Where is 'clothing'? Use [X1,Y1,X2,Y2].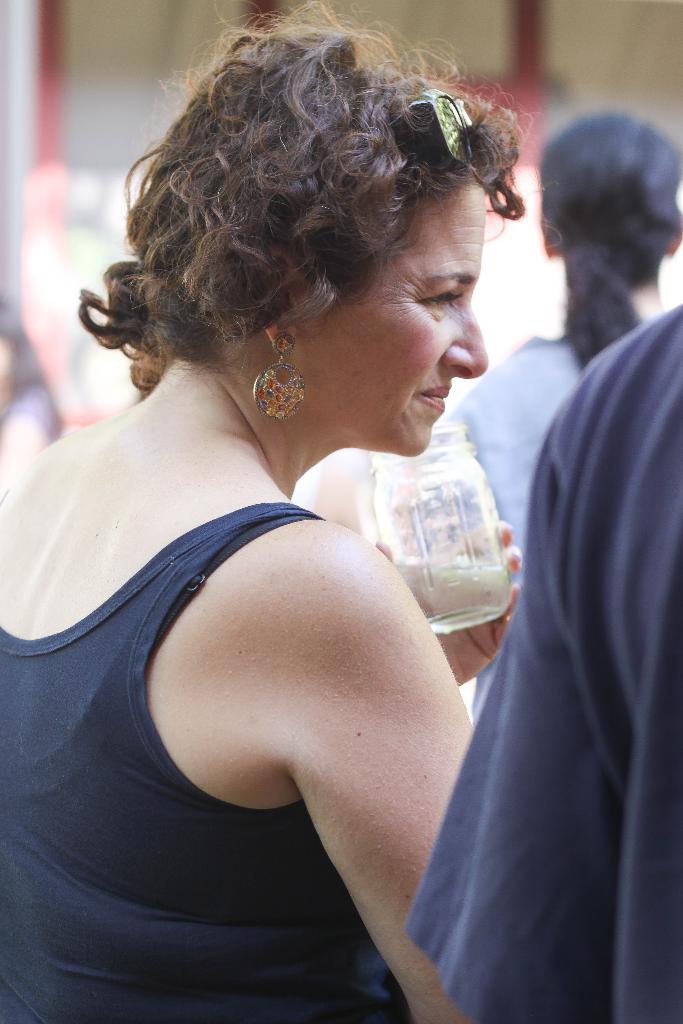
[0,502,415,1023].
